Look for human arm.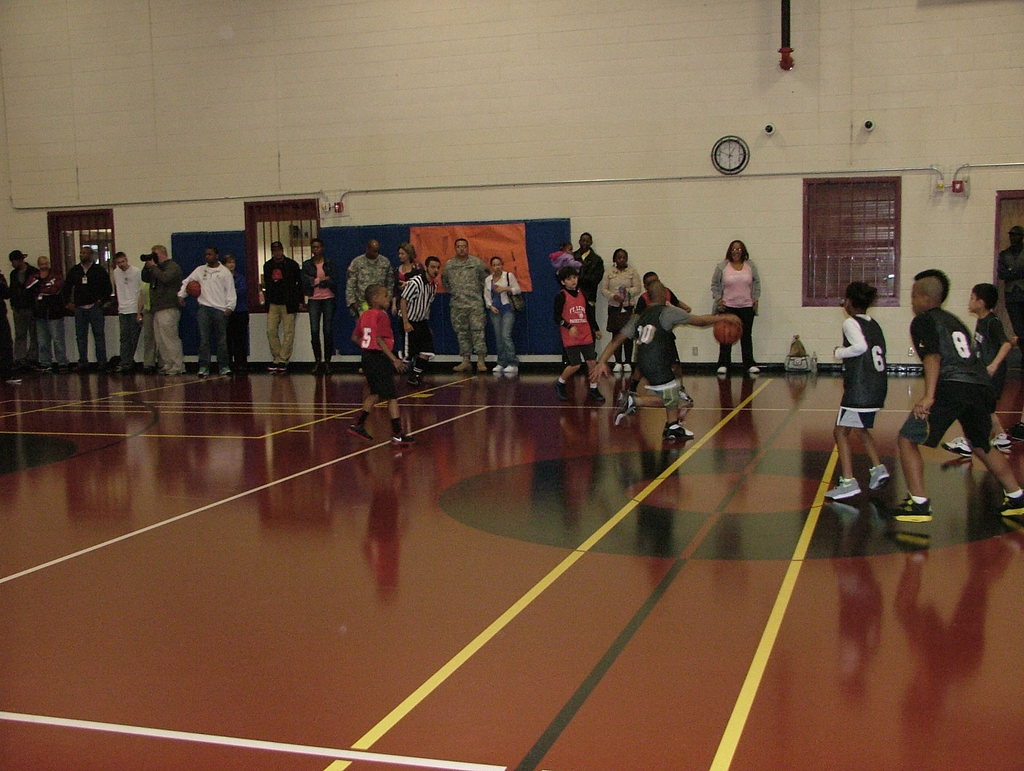
Found: box=[584, 284, 602, 339].
